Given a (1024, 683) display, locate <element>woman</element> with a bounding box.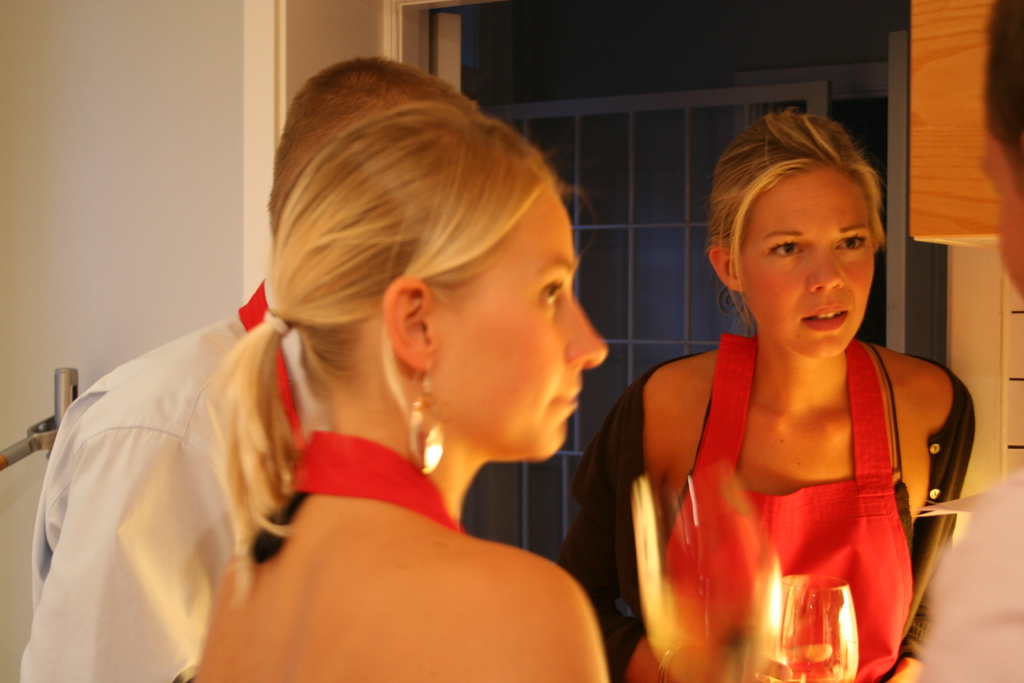
Located: bbox=(592, 95, 964, 664).
